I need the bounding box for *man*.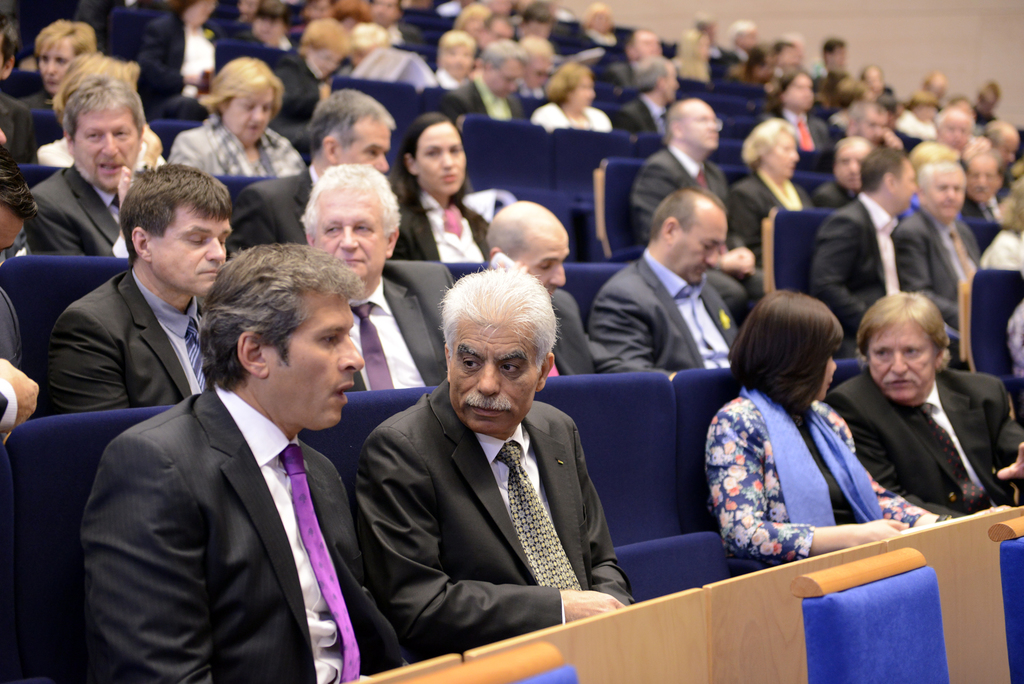
Here it is: (228,87,400,252).
